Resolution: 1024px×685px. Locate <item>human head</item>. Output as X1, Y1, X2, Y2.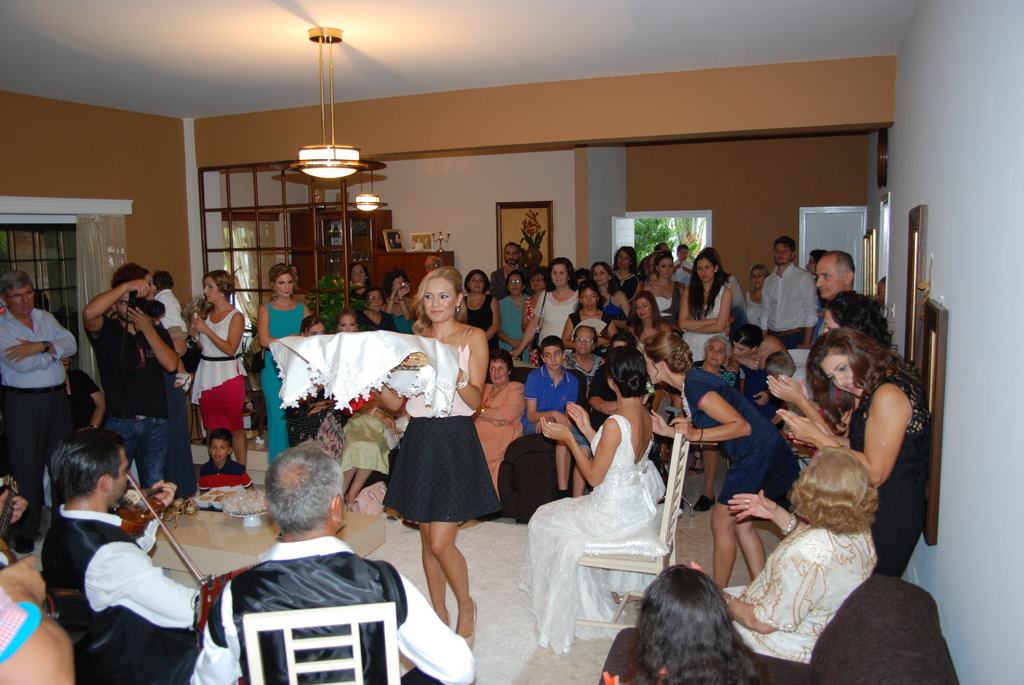
601, 345, 646, 393.
